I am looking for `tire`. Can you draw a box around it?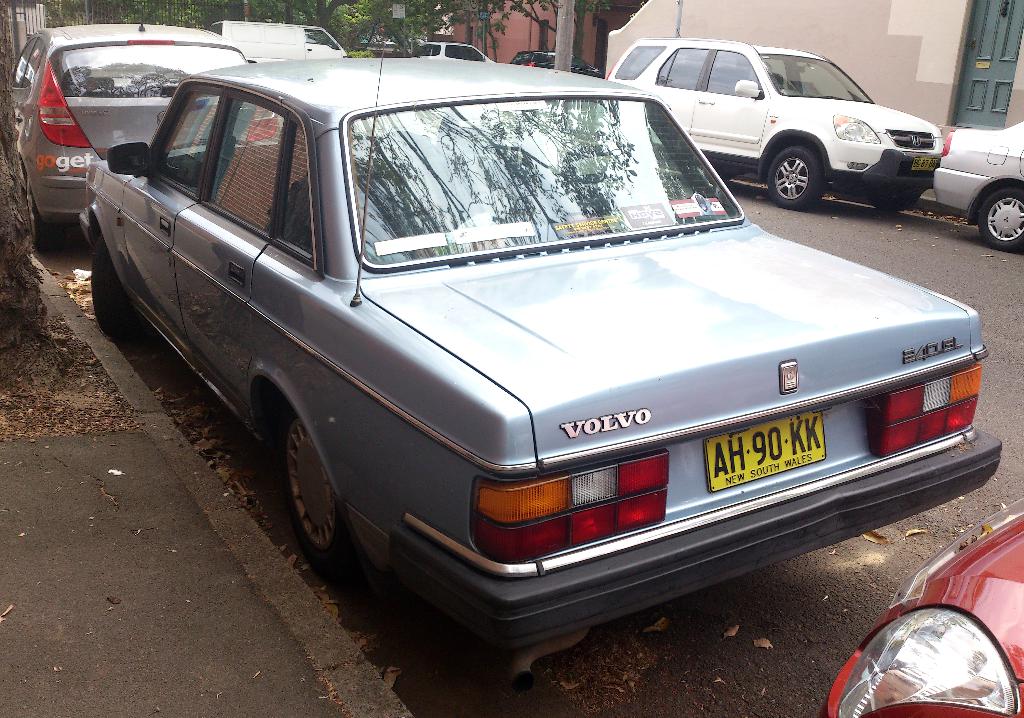
Sure, the bounding box is box(973, 186, 1023, 250).
